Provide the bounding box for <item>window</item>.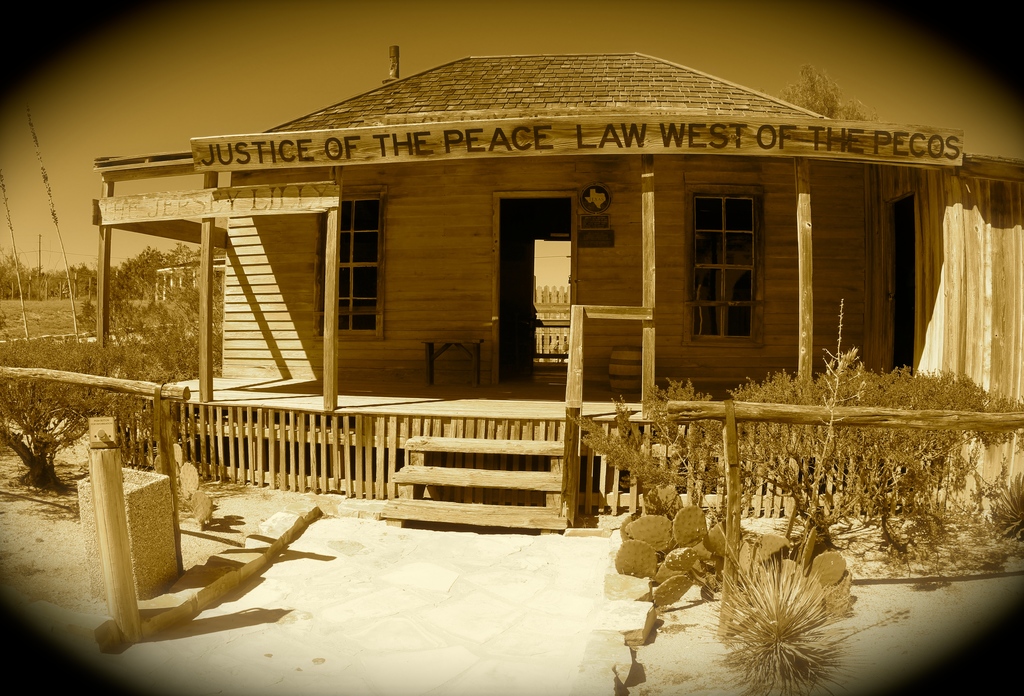
bbox=(695, 198, 762, 346).
